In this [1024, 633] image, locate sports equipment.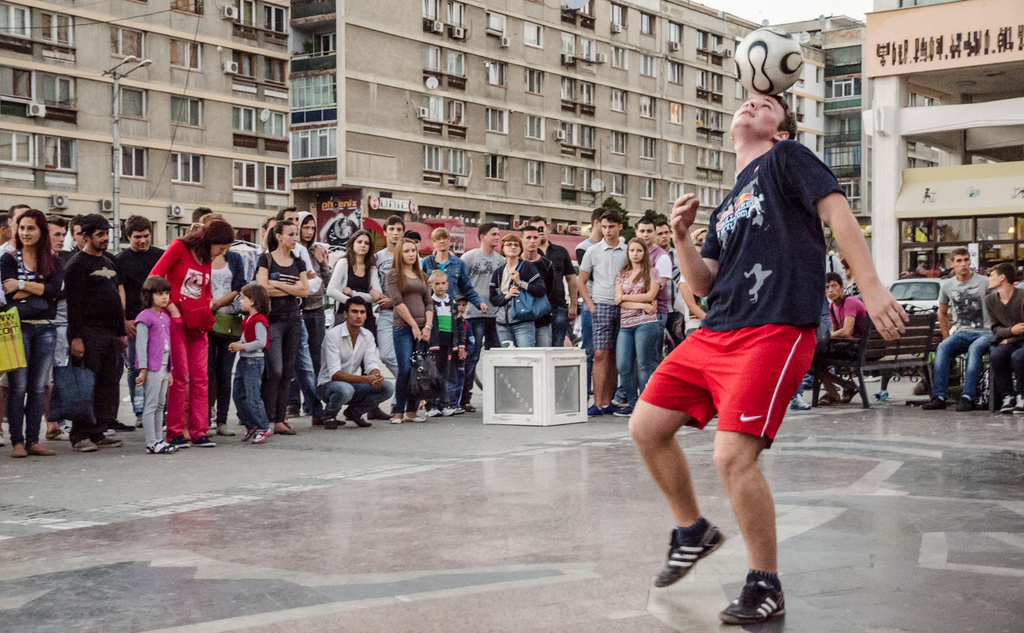
Bounding box: [x1=659, y1=520, x2=722, y2=589].
